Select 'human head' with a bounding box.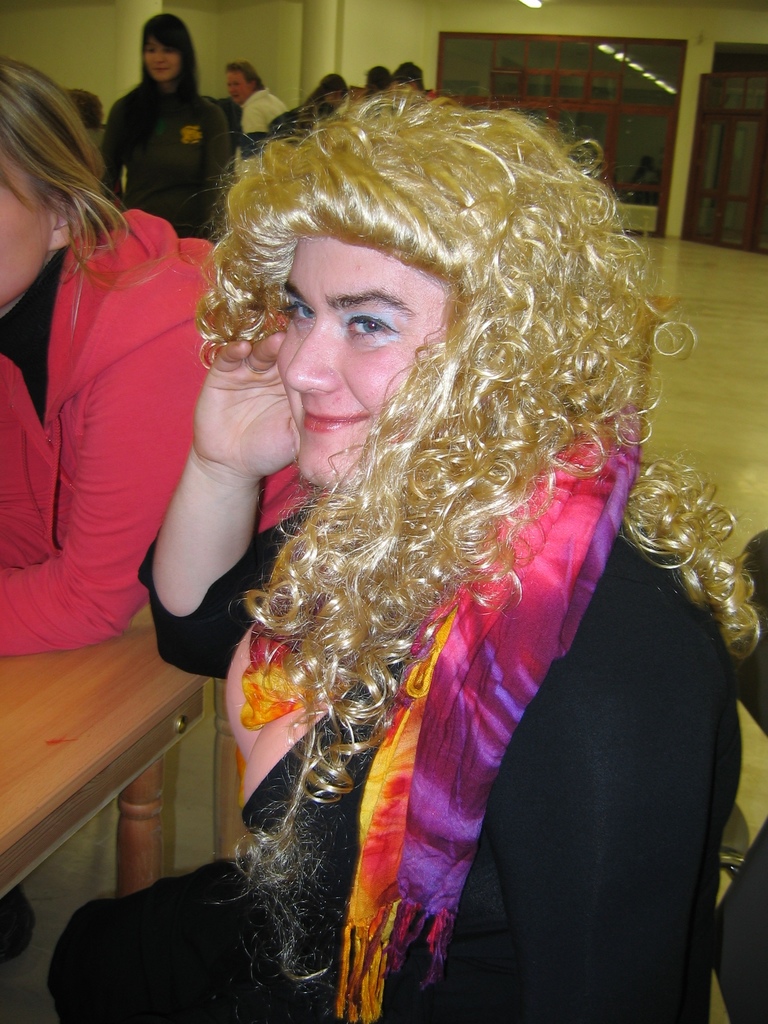
[x1=219, y1=58, x2=266, y2=111].
